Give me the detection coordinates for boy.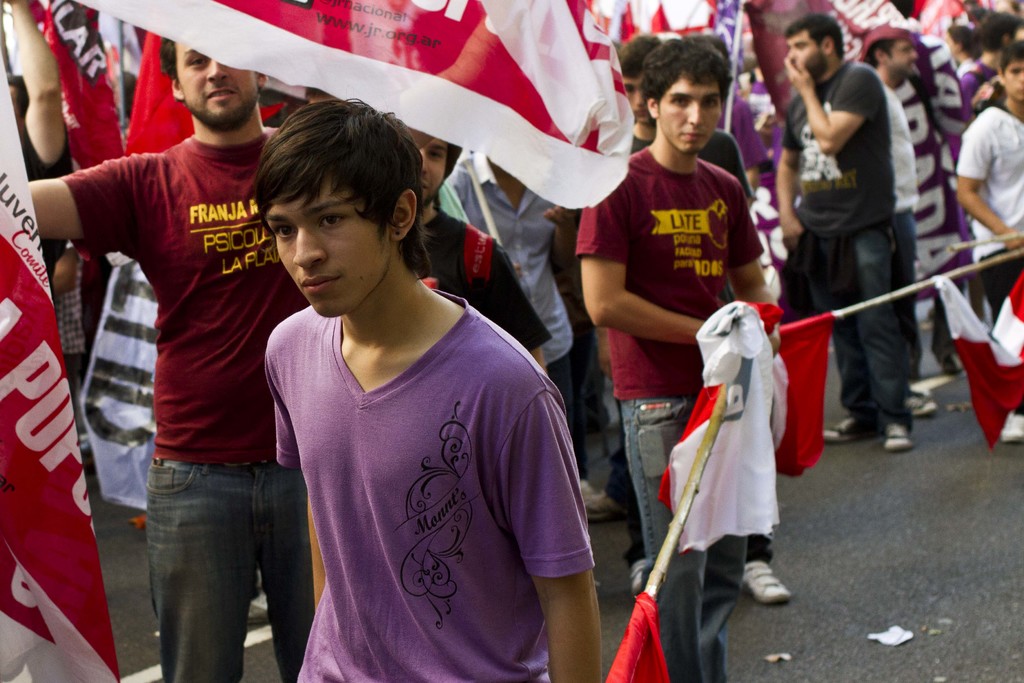
detection(959, 37, 1023, 443).
